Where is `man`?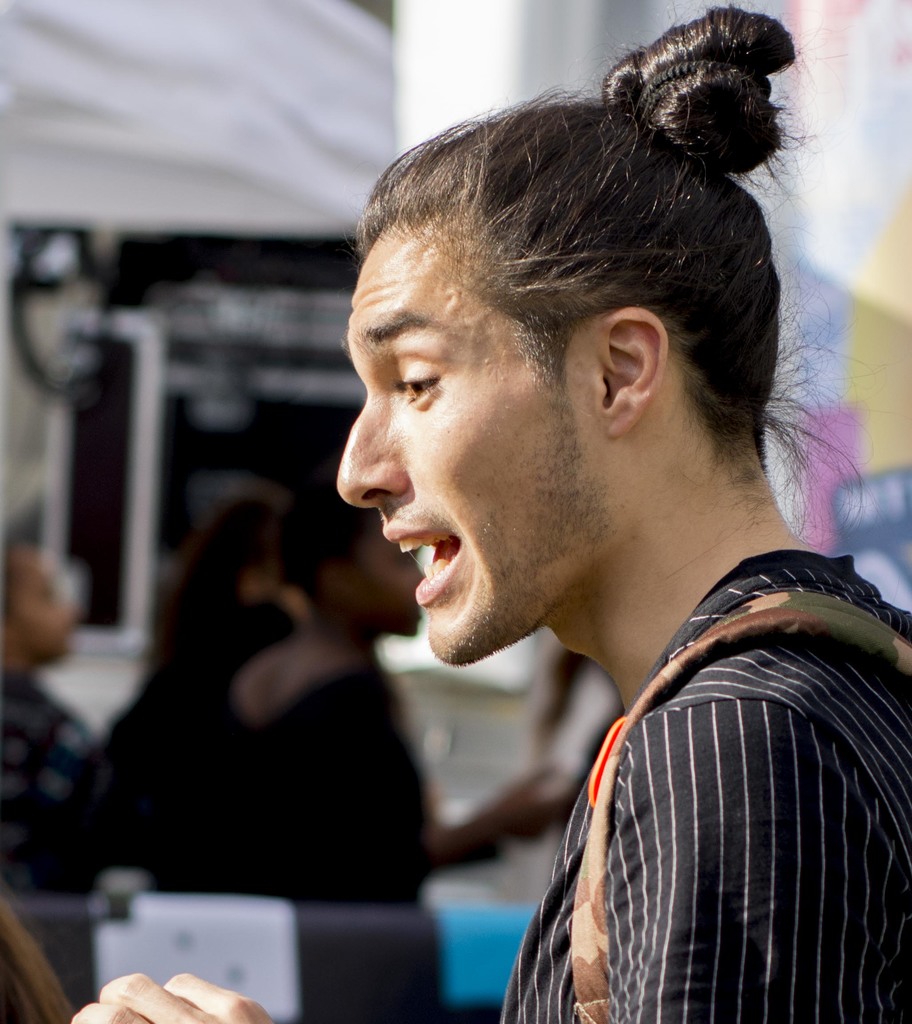
box(209, 67, 911, 1023).
